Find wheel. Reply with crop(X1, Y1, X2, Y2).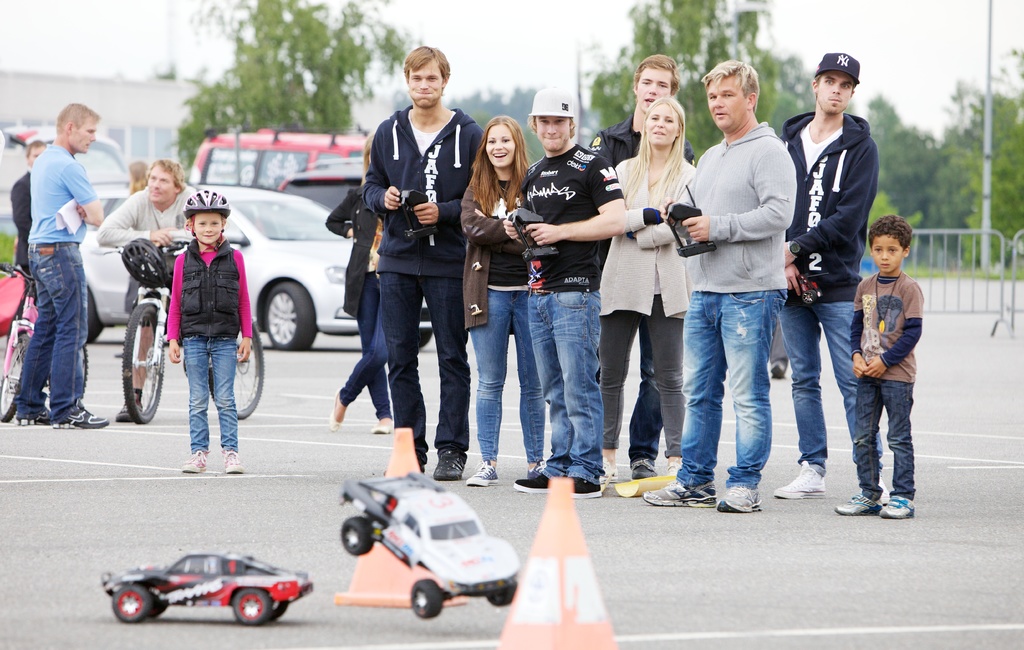
crop(414, 573, 439, 621).
